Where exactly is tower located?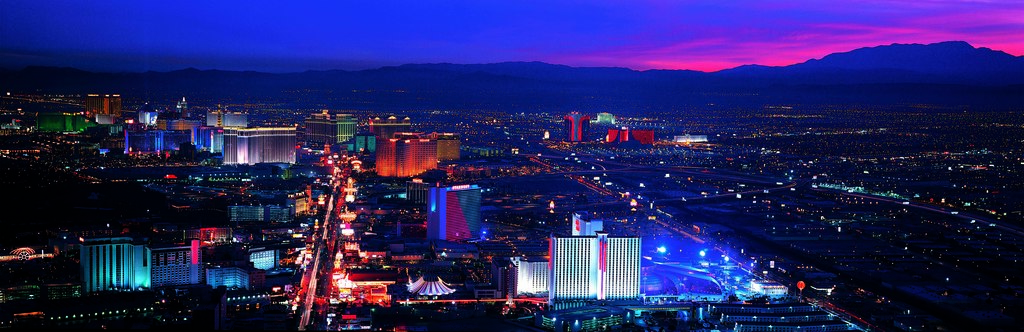
Its bounding box is [x1=373, y1=134, x2=397, y2=170].
